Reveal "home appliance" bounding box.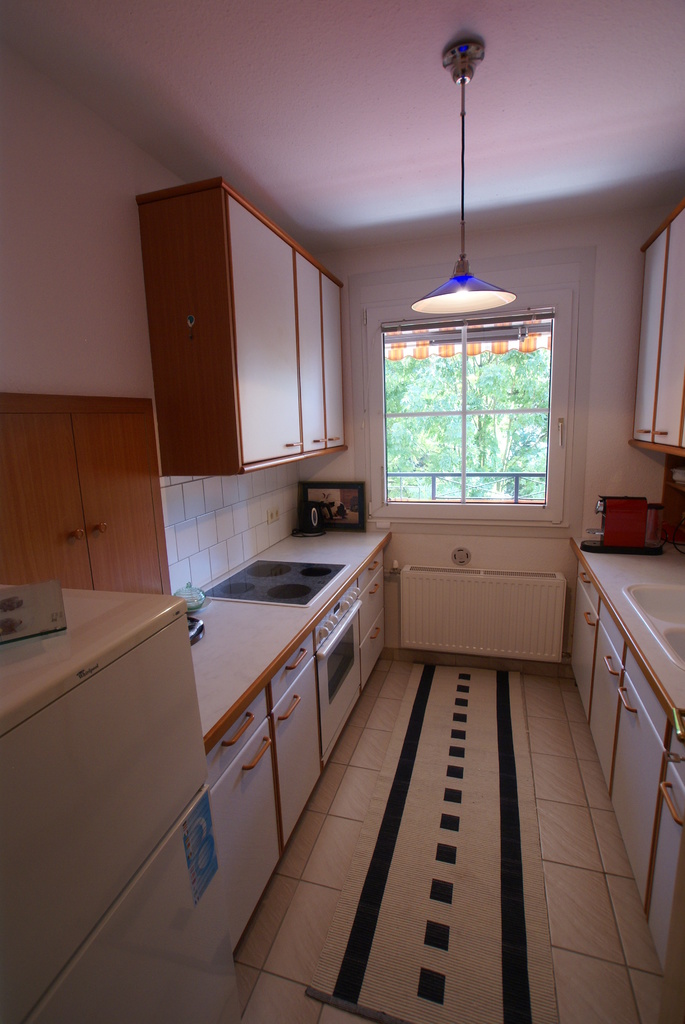
Revealed: BBox(3, 552, 220, 992).
